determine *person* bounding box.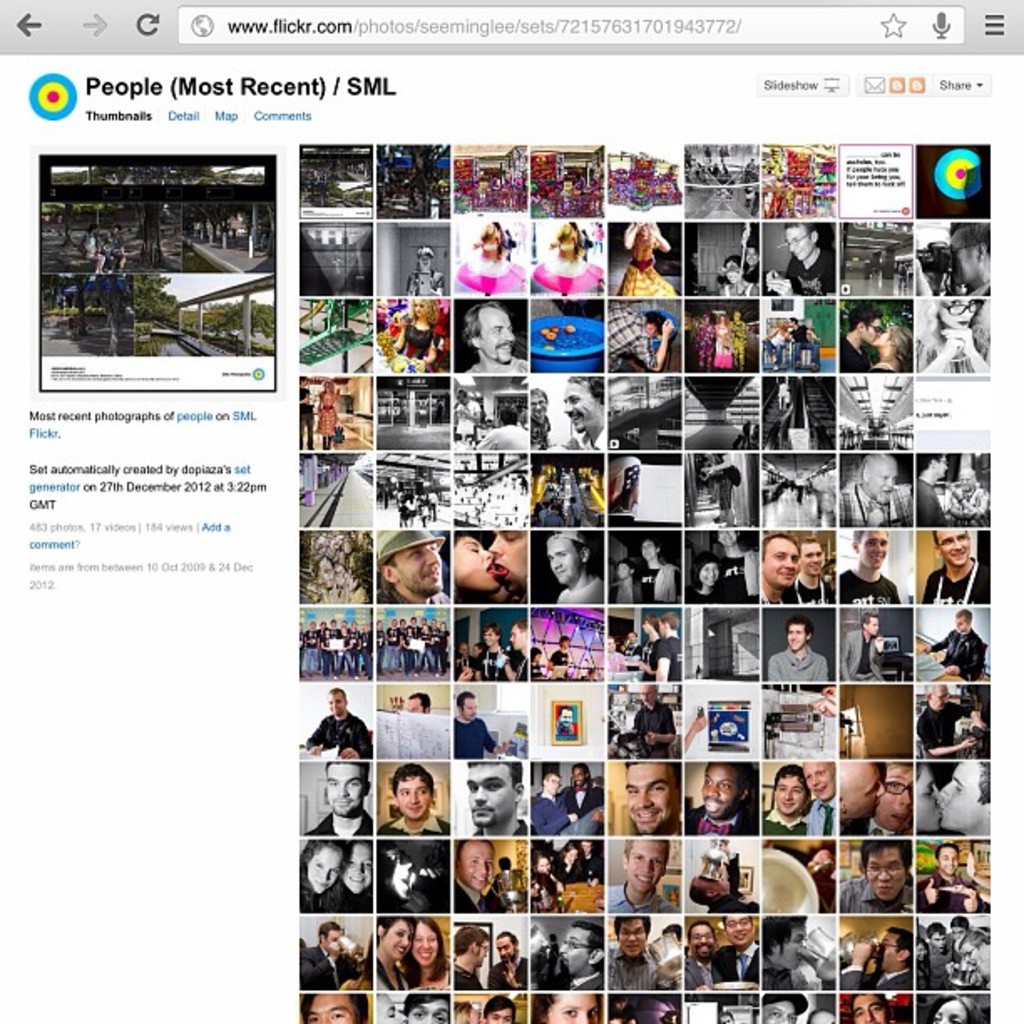
Determined: x1=840, y1=927, x2=910, y2=989.
